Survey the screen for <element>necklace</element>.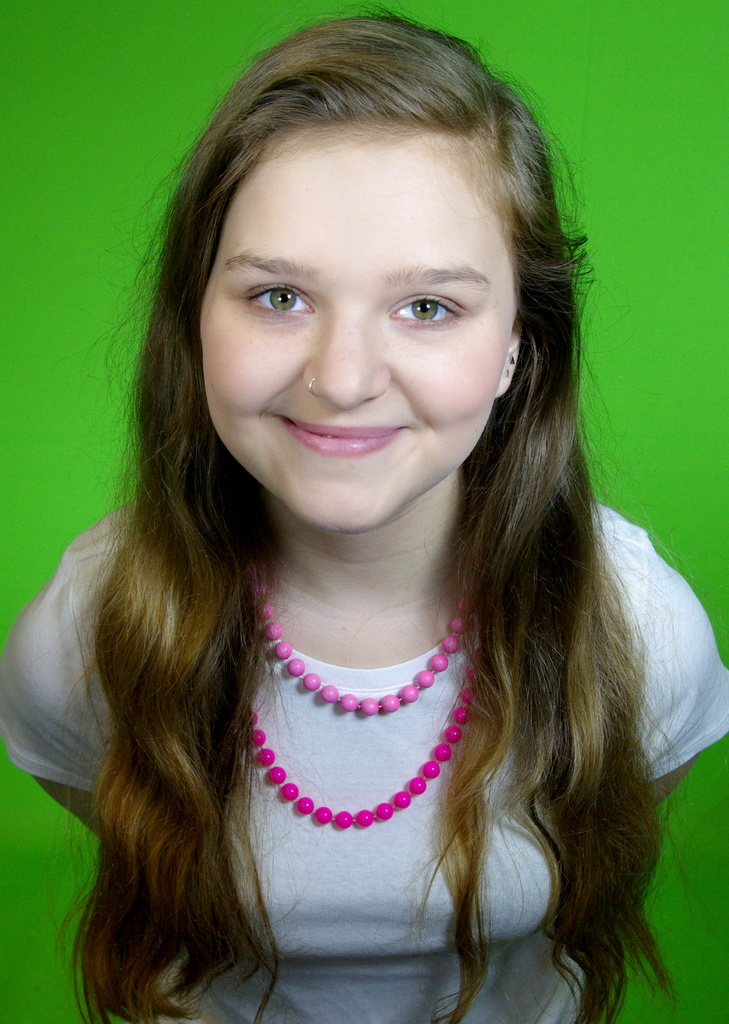
Survey found: [x1=240, y1=596, x2=470, y2=874].
